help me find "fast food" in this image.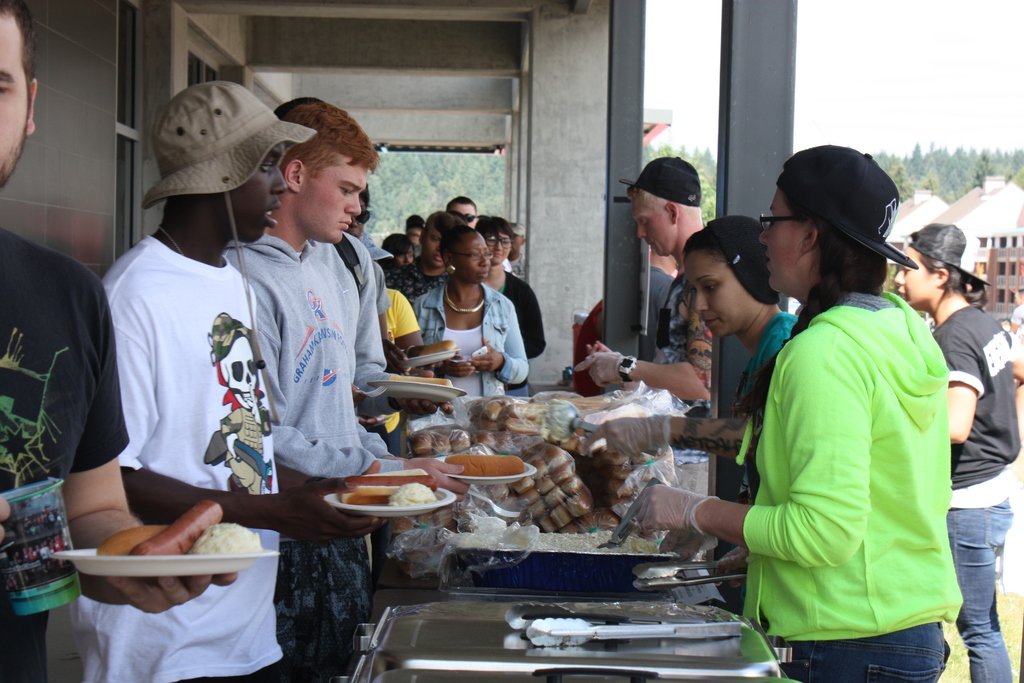
Found it: locate(334, 478, 451, 536).
